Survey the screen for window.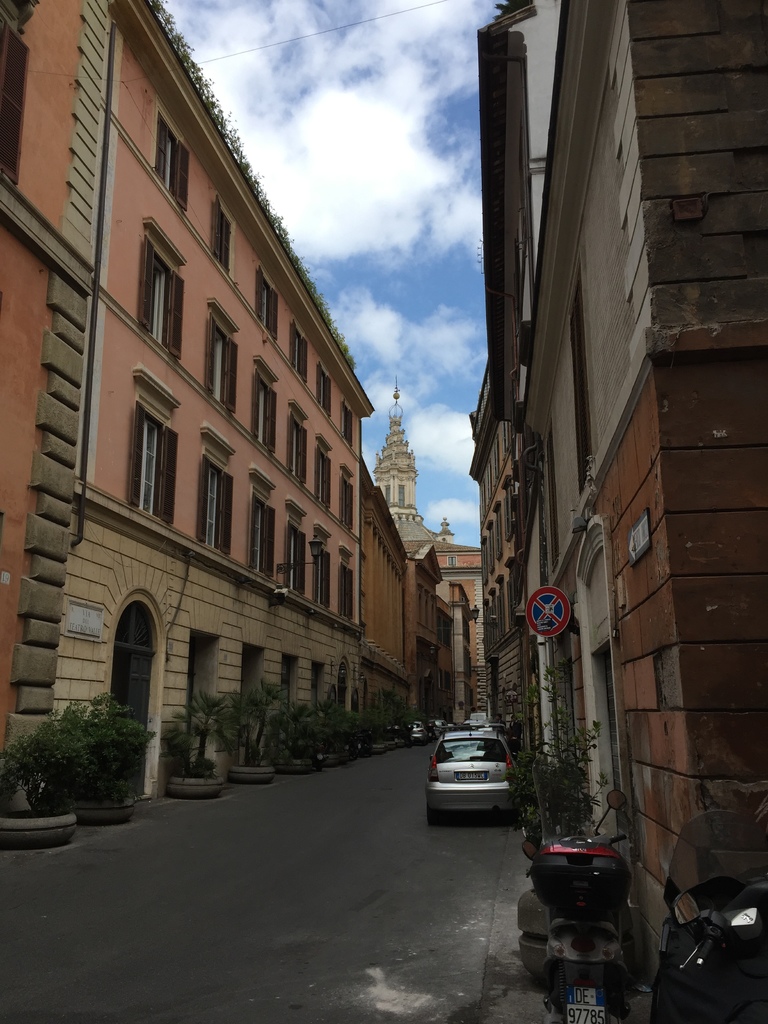
Survey found: 251 369 277 457.
